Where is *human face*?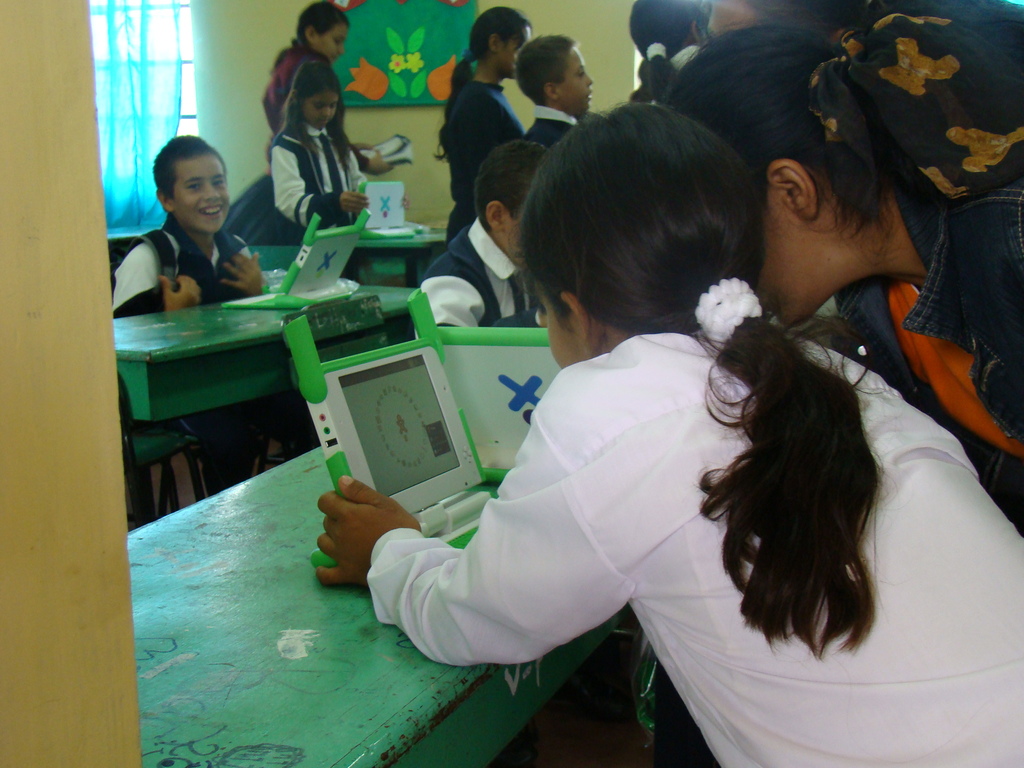
(left=532, top=279, right=571, bottom=368).
